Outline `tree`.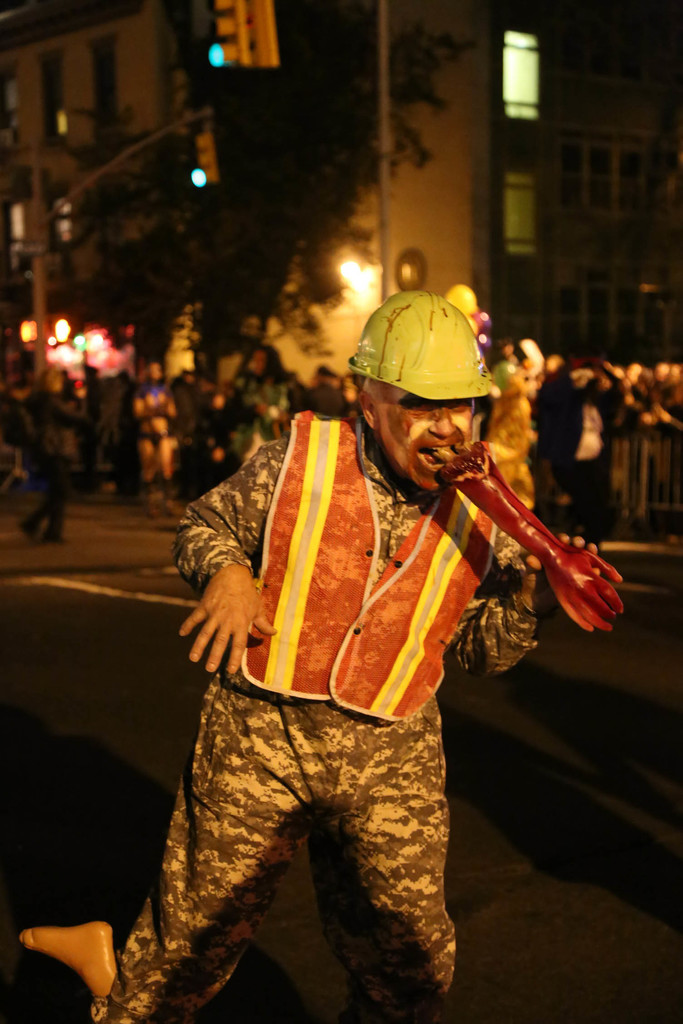
Outline: bbox=(77, 0, 467, 370).
